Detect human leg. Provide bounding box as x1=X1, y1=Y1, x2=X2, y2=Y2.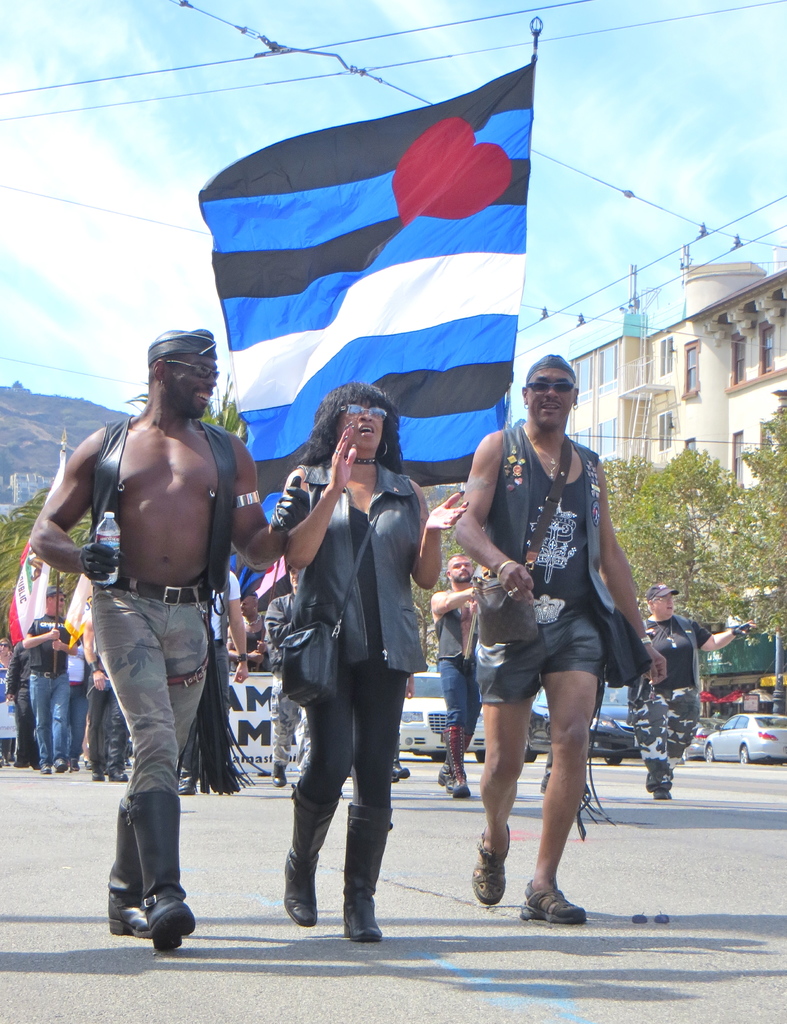
x1=545, y1=617, x2=604, y2=923.
